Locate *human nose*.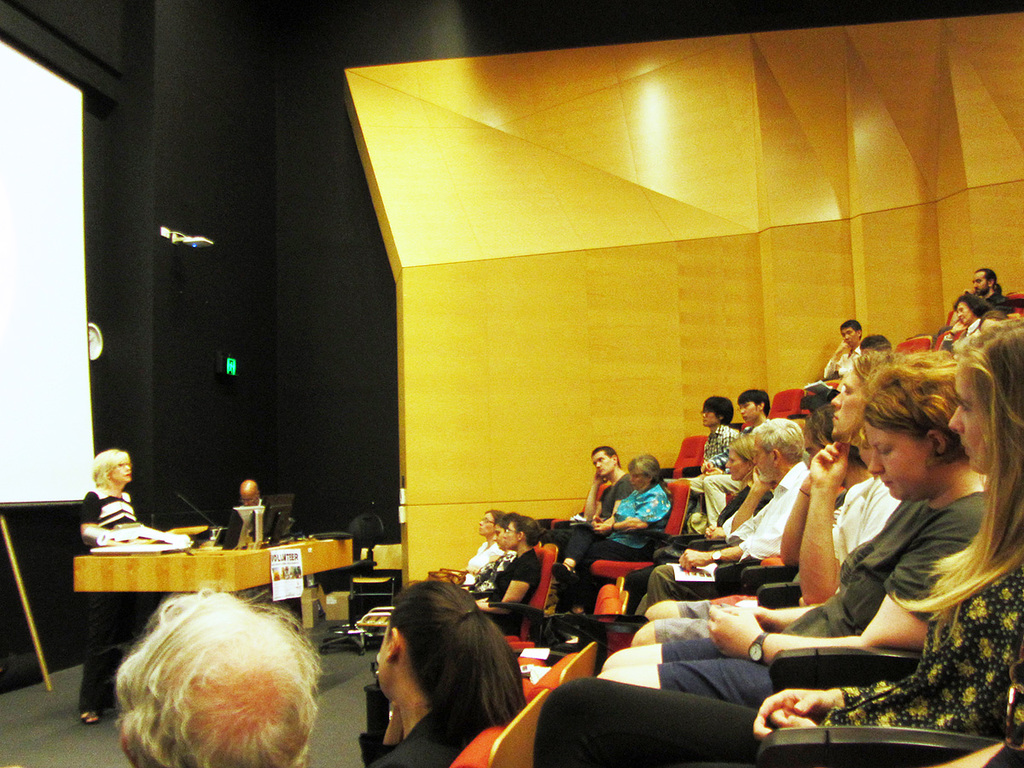
Bounding box: [x1=869, y1=451, x2=886, y2=480].
